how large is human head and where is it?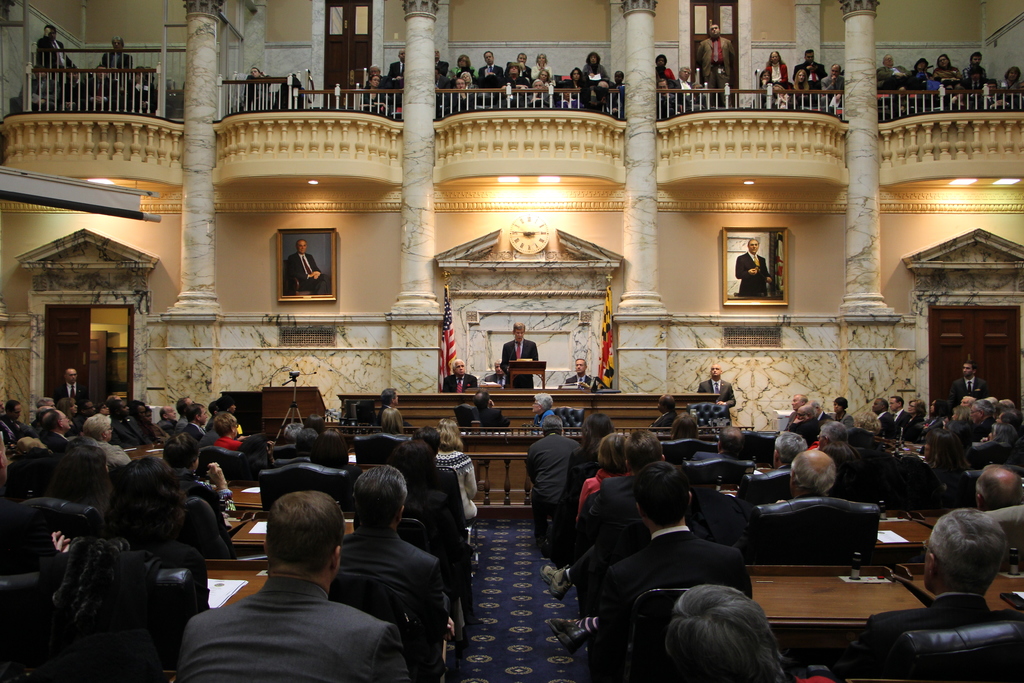
Bounding box: select_region(671, 413, 698, 438).
